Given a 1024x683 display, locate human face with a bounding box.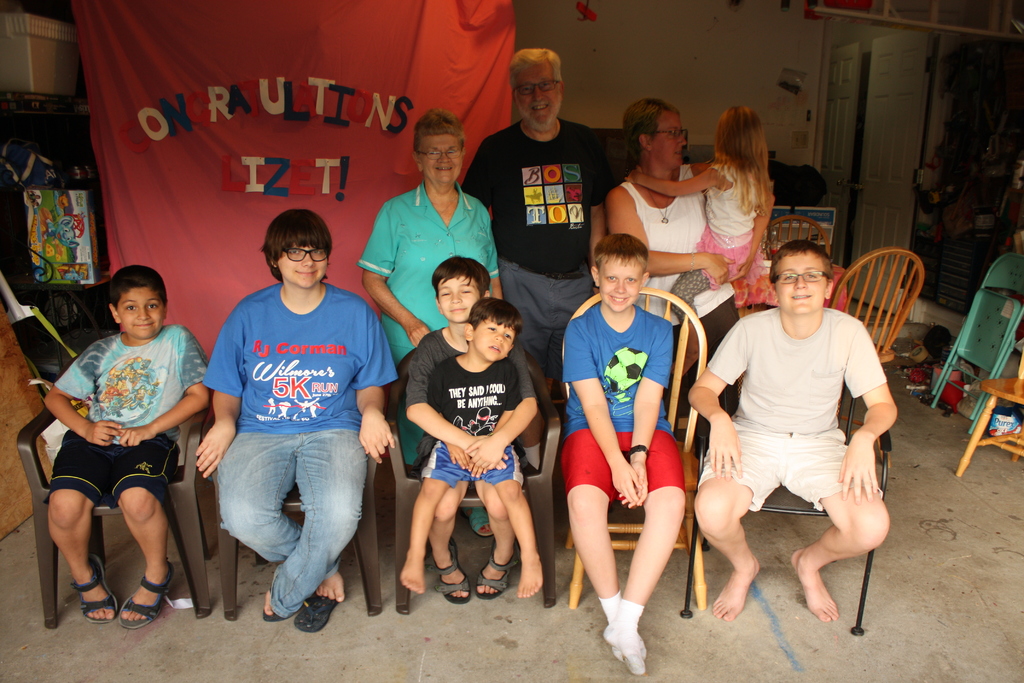
Located: crop(278, 247, 330, 292).
